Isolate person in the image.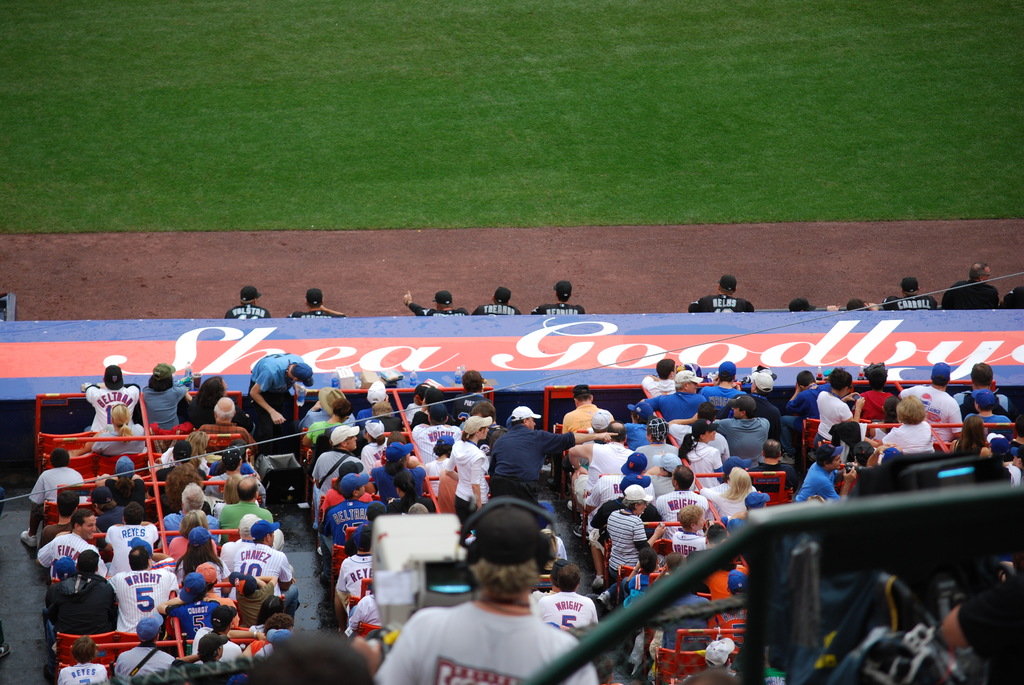
Isolated region: <box>39,509,109,573</box>.
